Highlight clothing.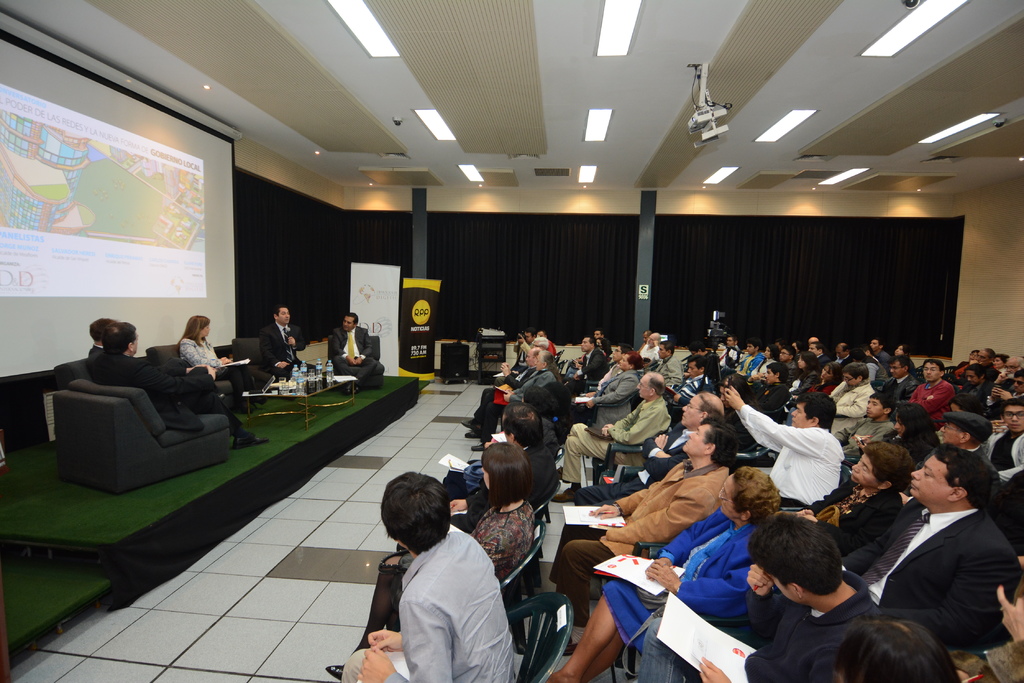
Highlighted region: bbox=[611, 458, 733, 556].
